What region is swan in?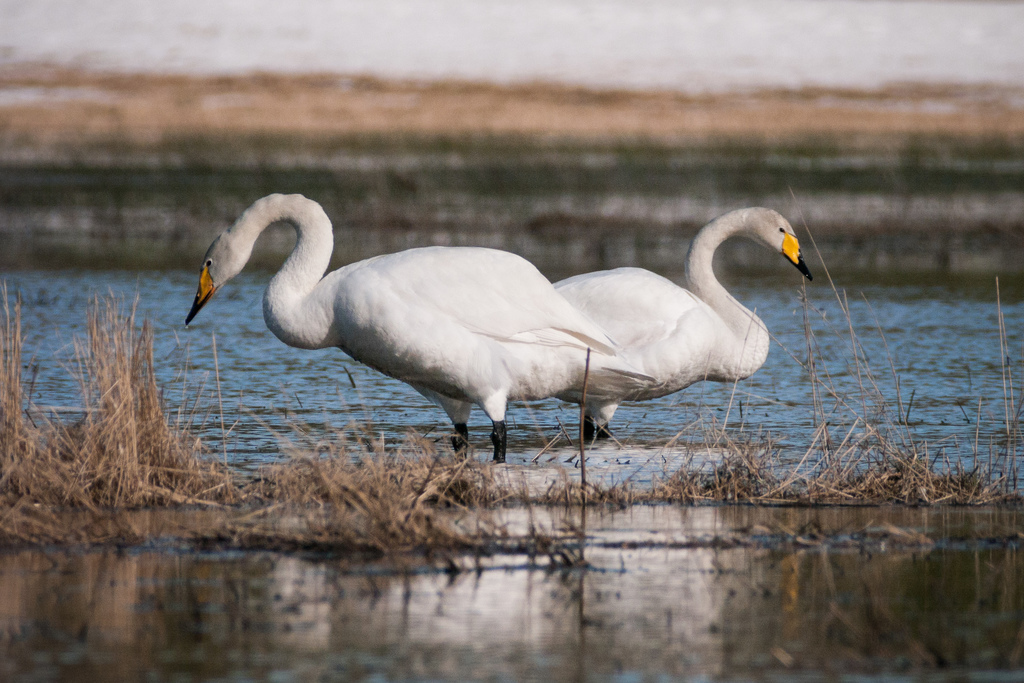
bbox(511, 200, 828, 410).
